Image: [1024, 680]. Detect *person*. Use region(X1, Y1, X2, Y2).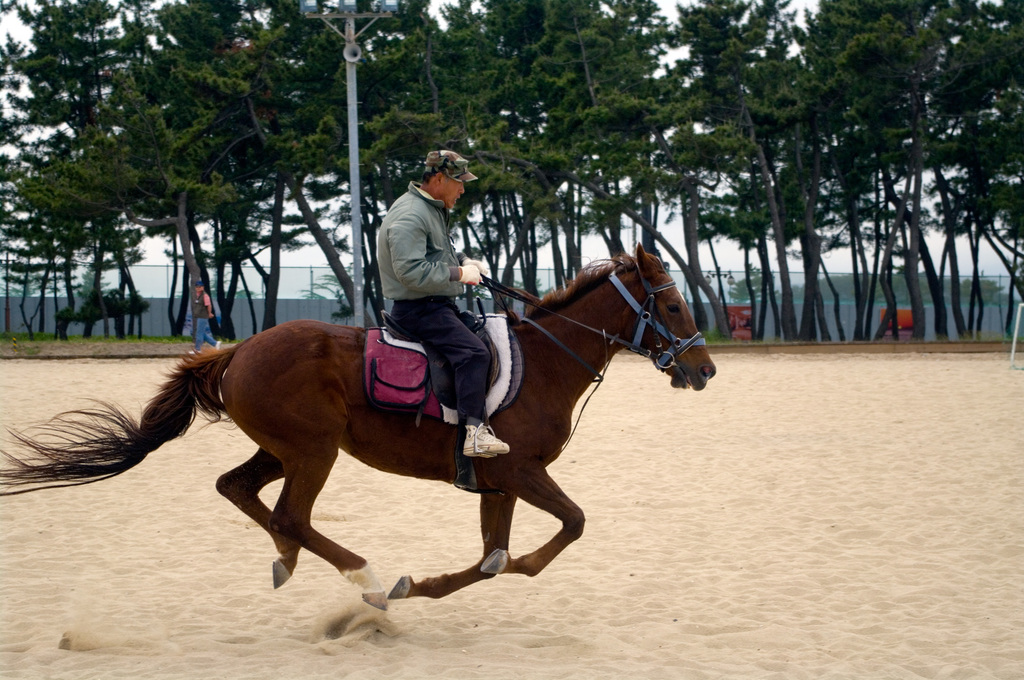
region(372, 147, 492, 383).
